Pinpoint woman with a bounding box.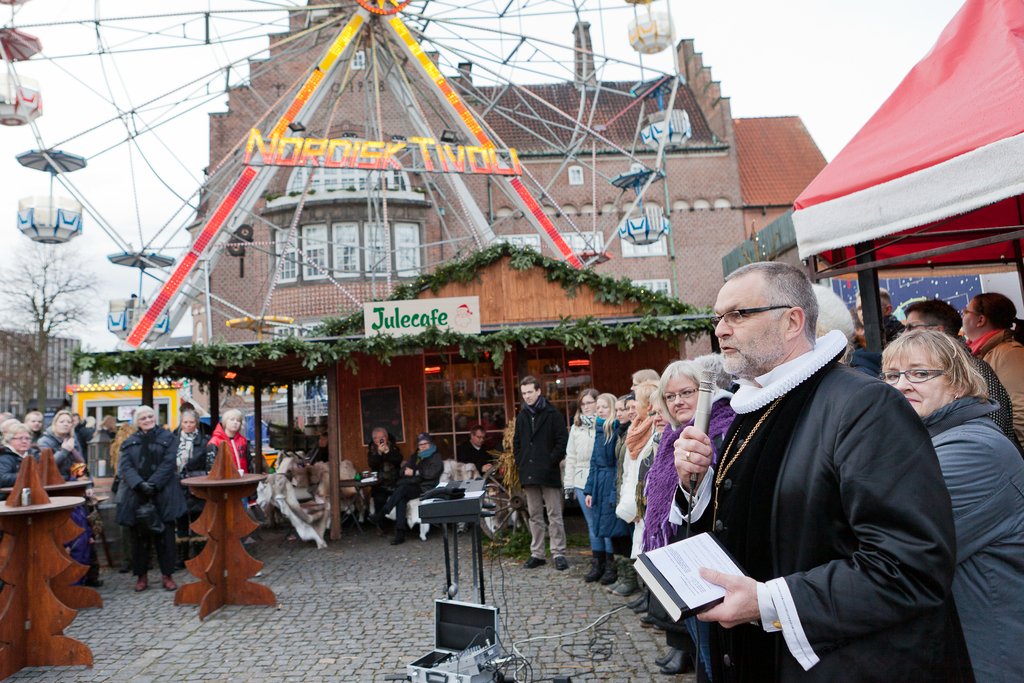
(609, 397, 632, 523).
